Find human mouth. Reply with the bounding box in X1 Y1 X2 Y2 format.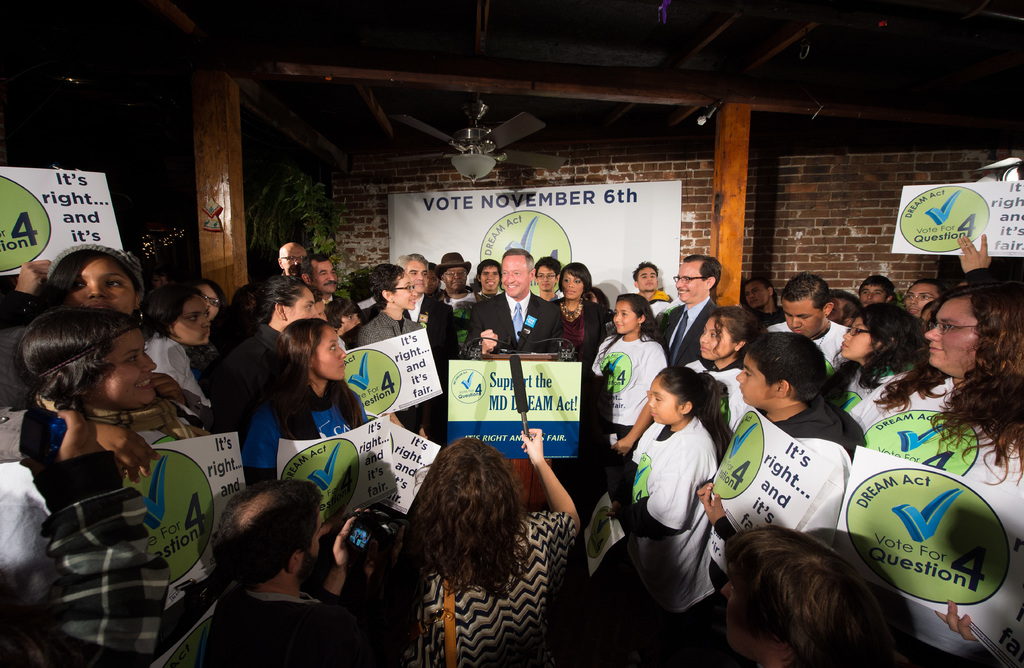
84 302 115 311.
